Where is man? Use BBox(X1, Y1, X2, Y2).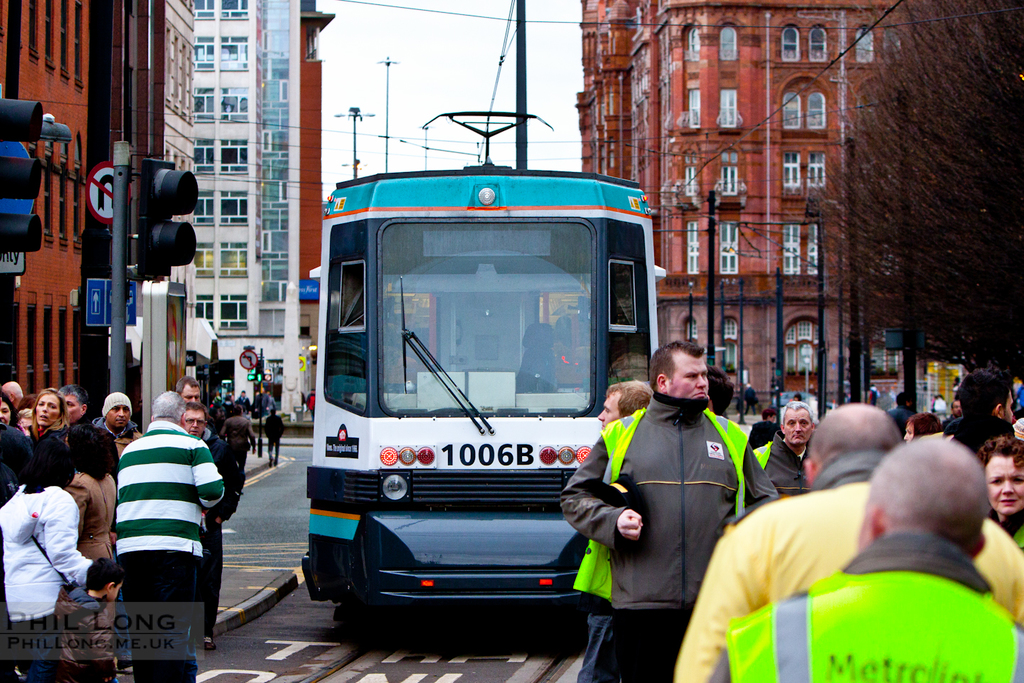
BBox(885, 391, 920, 434).
